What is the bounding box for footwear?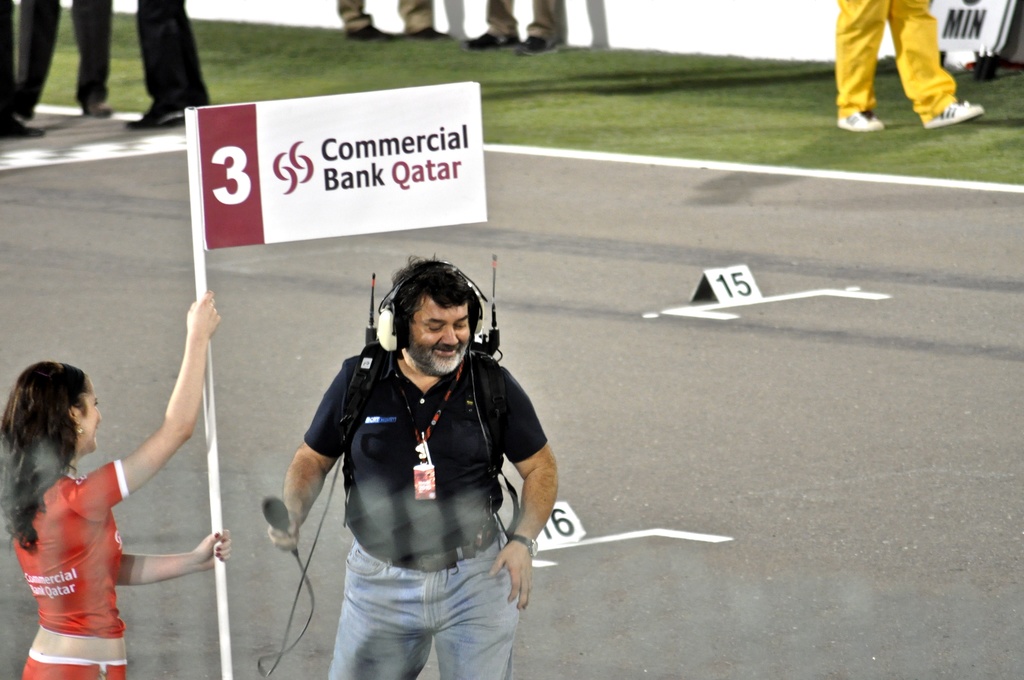
[x1=397, y1=24, x2=451, y2=37].
